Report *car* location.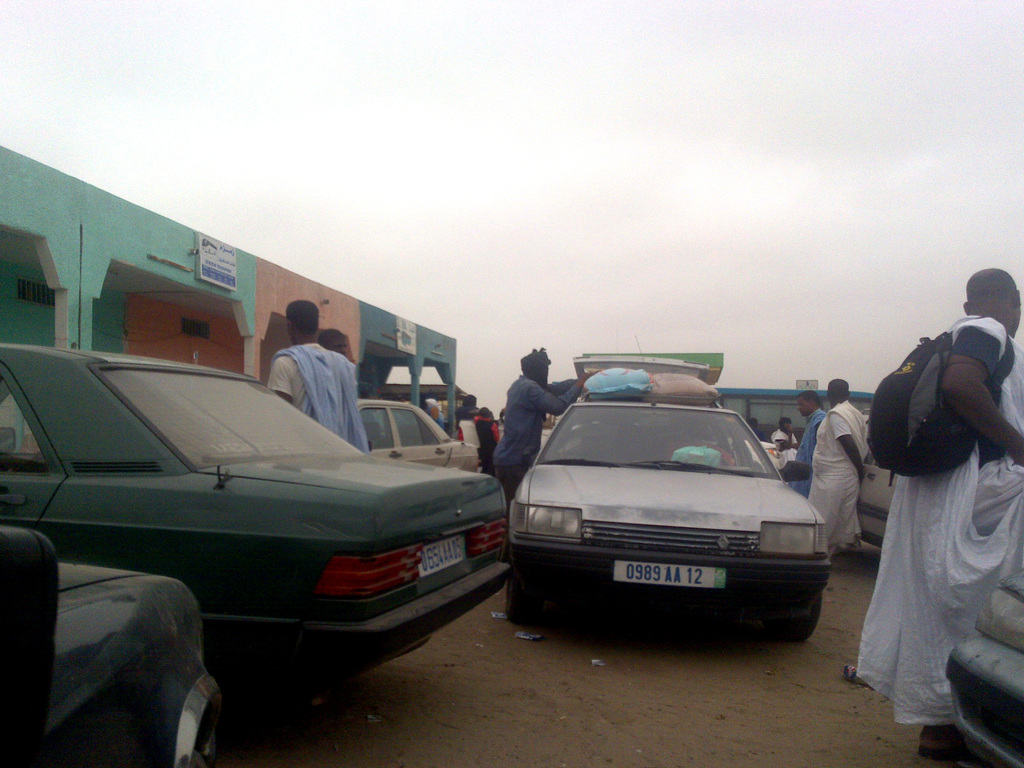
Report: [x1=854, y1=423, x2=899, y2=549].
